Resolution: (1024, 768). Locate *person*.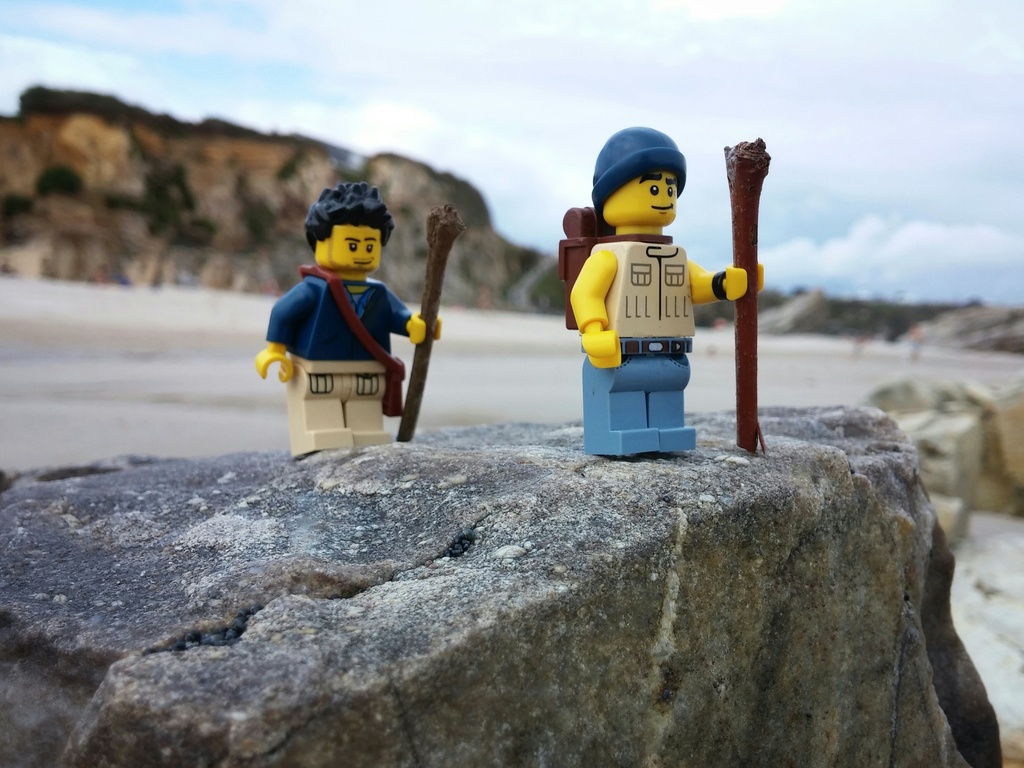
568, 125, 762, 455.
